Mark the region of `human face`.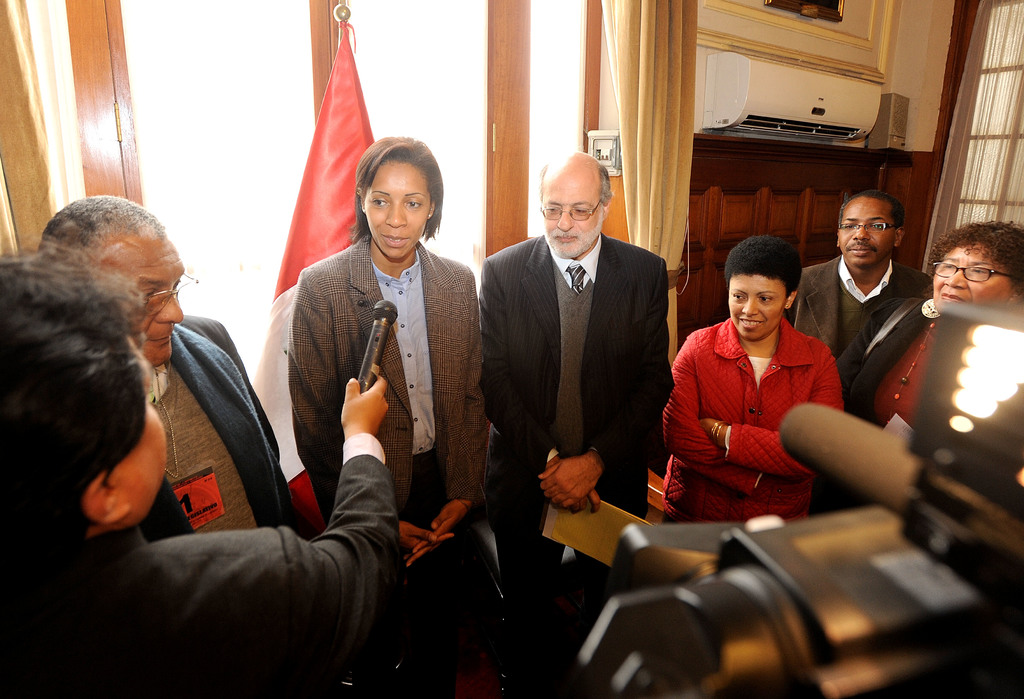
Region: (543,167,602,258).
